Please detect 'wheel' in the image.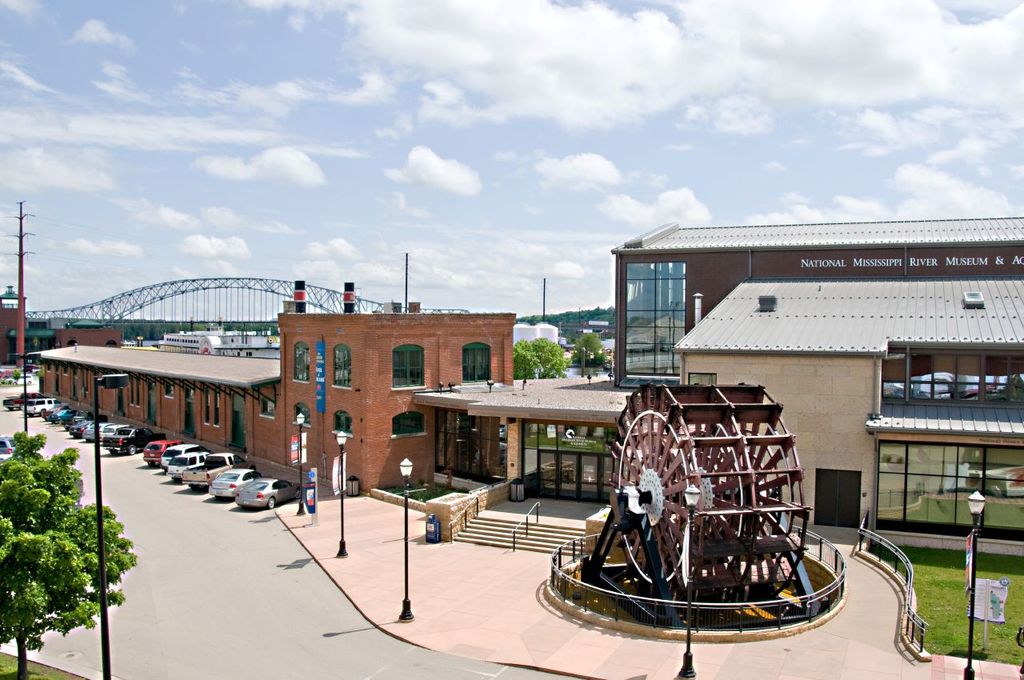
bbox=[148, 461, 154, 466].
